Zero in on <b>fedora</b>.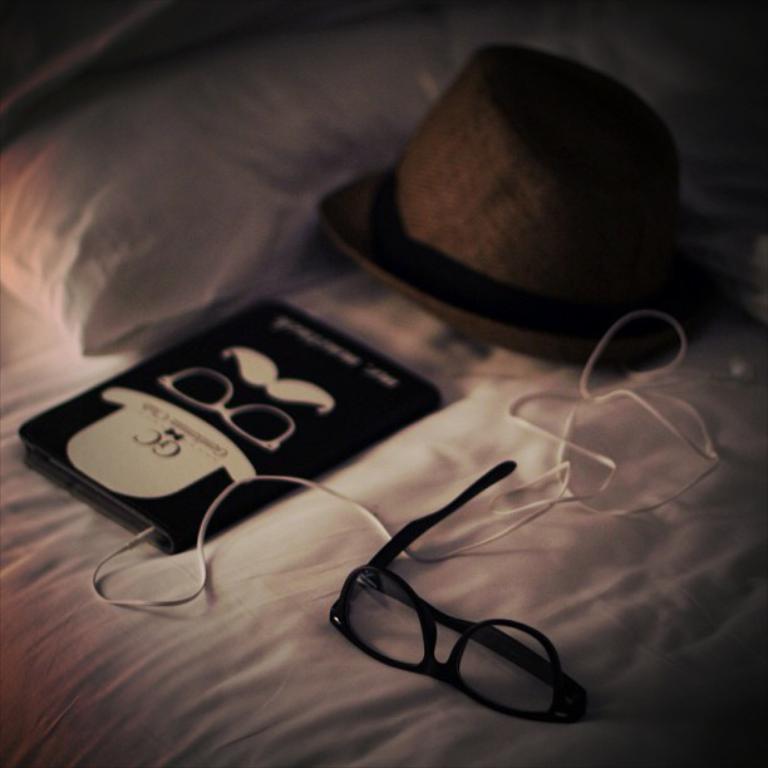
Zeroed in: Rect(330, 40, 699, 360).
